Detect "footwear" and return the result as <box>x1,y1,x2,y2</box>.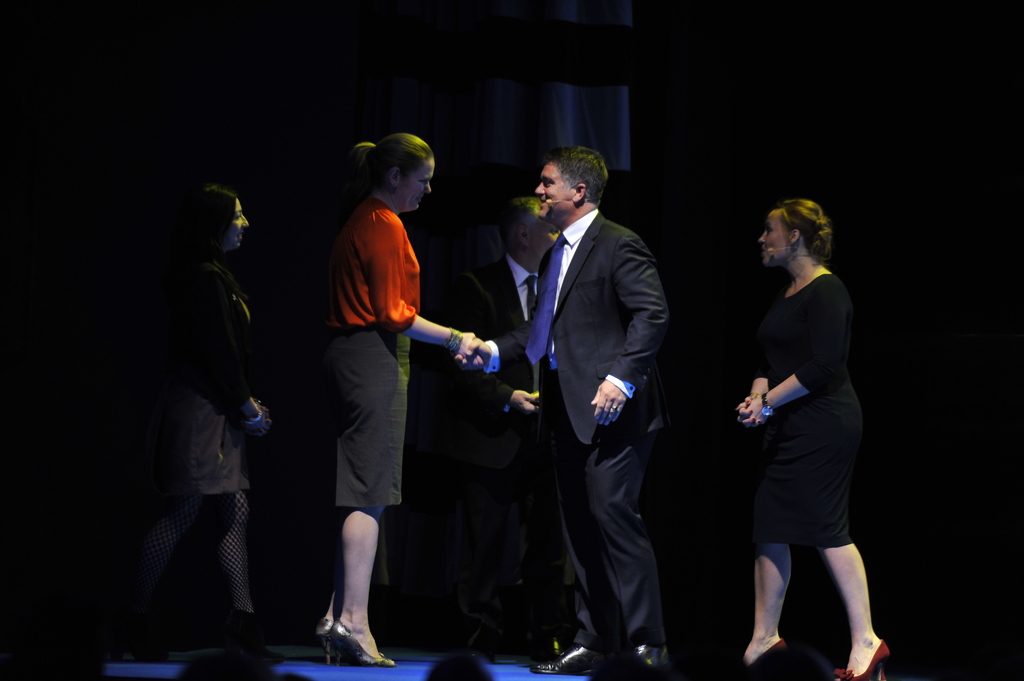
<box>836,637,890,680</box>.
